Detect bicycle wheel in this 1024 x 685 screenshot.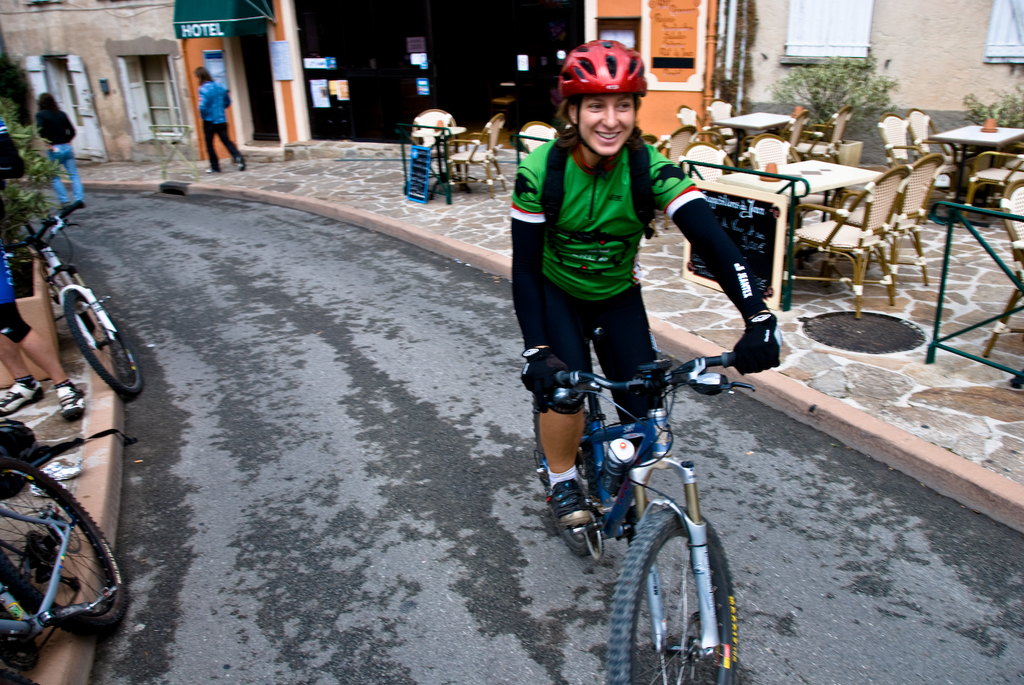
Detection: bbox=(64, 286, 148, 401).
